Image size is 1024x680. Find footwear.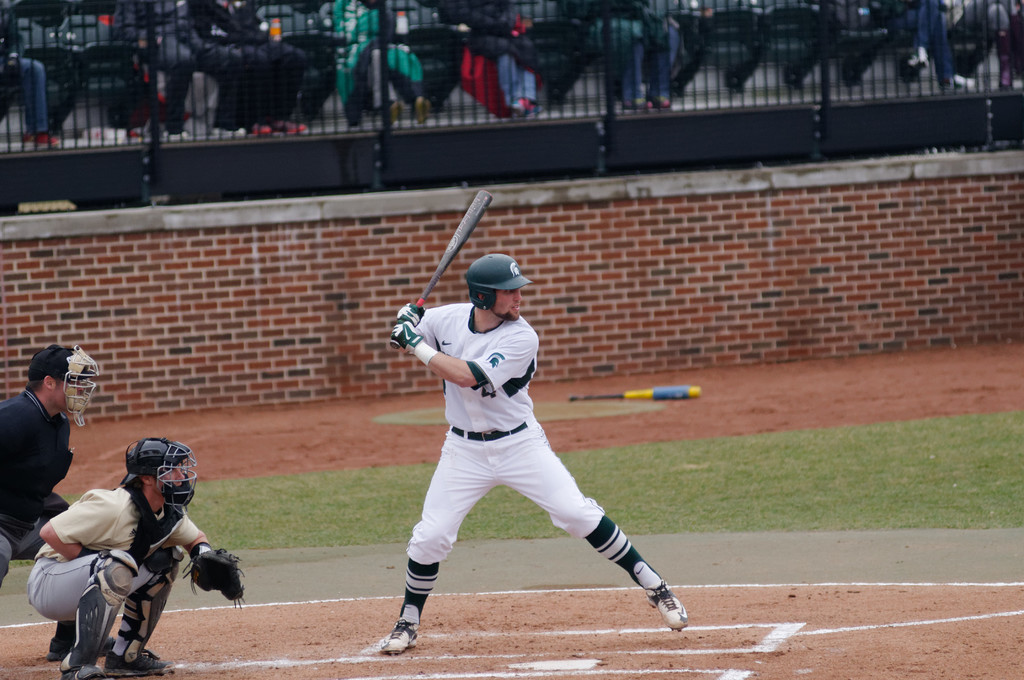
detection(249, 119, 273, 136).
